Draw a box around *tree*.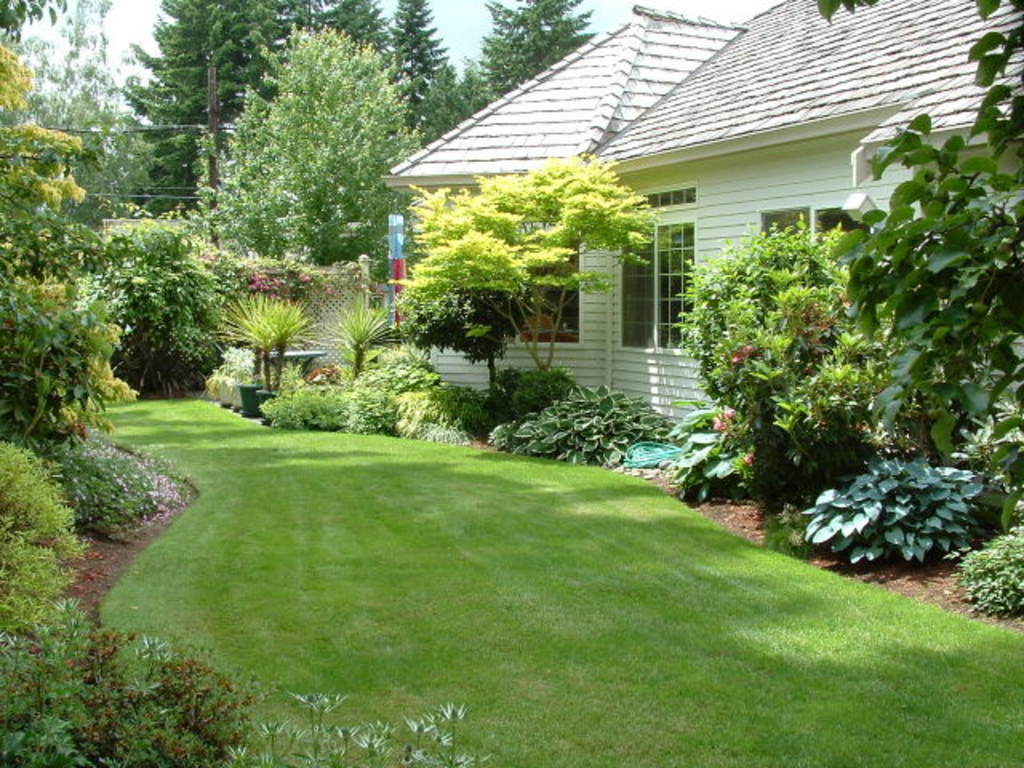
Rect(397, 157, 674, 422).
